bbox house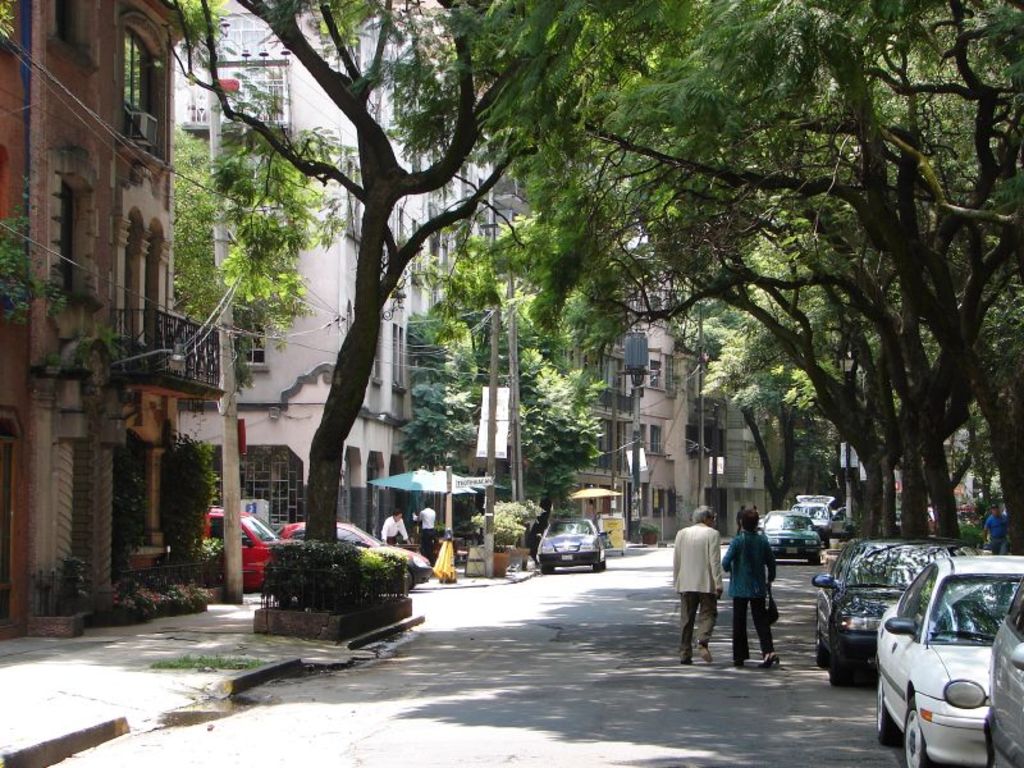
499/0/637/525
